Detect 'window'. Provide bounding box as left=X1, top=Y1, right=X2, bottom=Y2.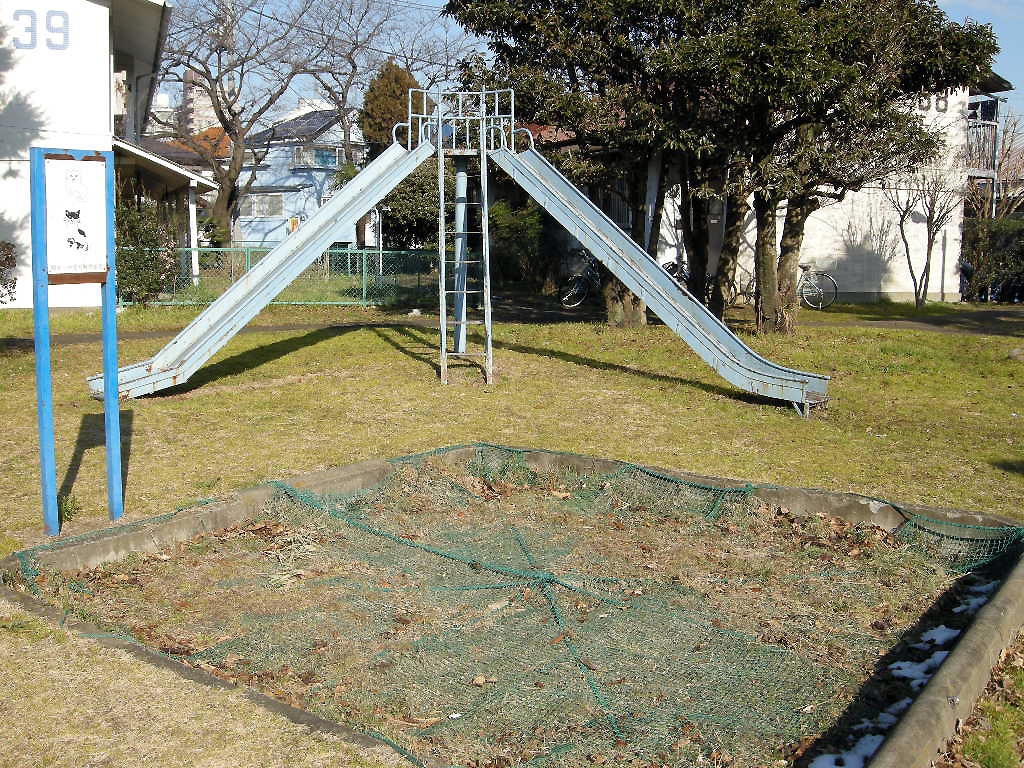
left=295, top=145, right=339, bottom=167.
